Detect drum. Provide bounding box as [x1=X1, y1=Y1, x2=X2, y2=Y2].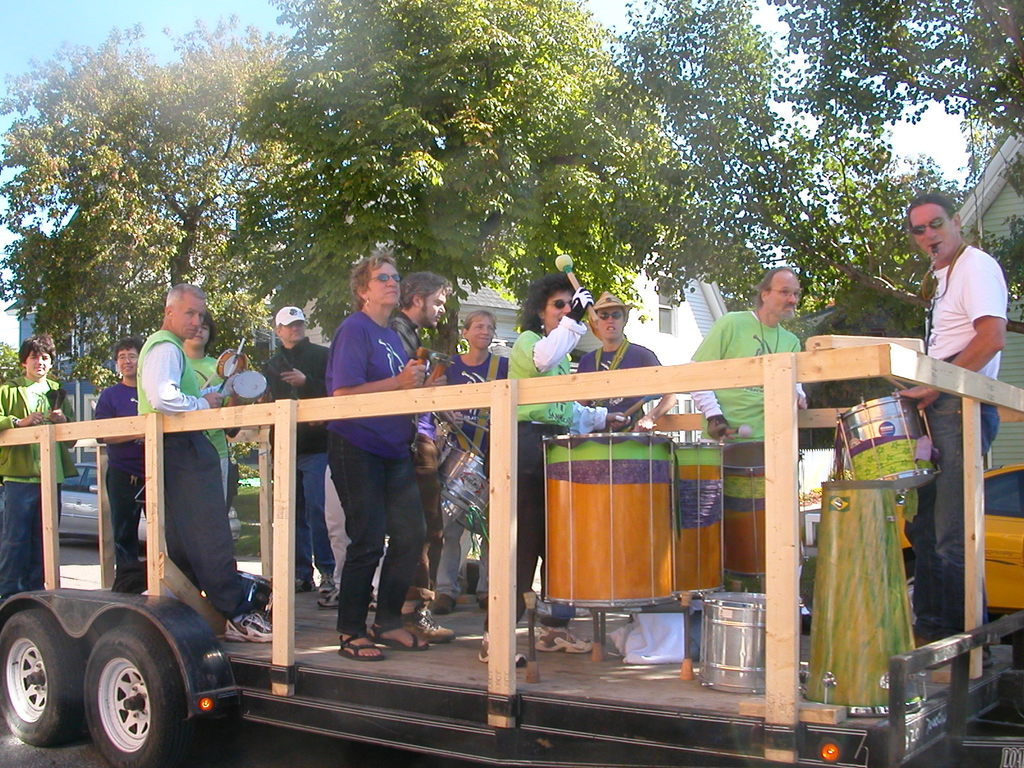
[x1=237, y1=569, x2=271, y2=611].
